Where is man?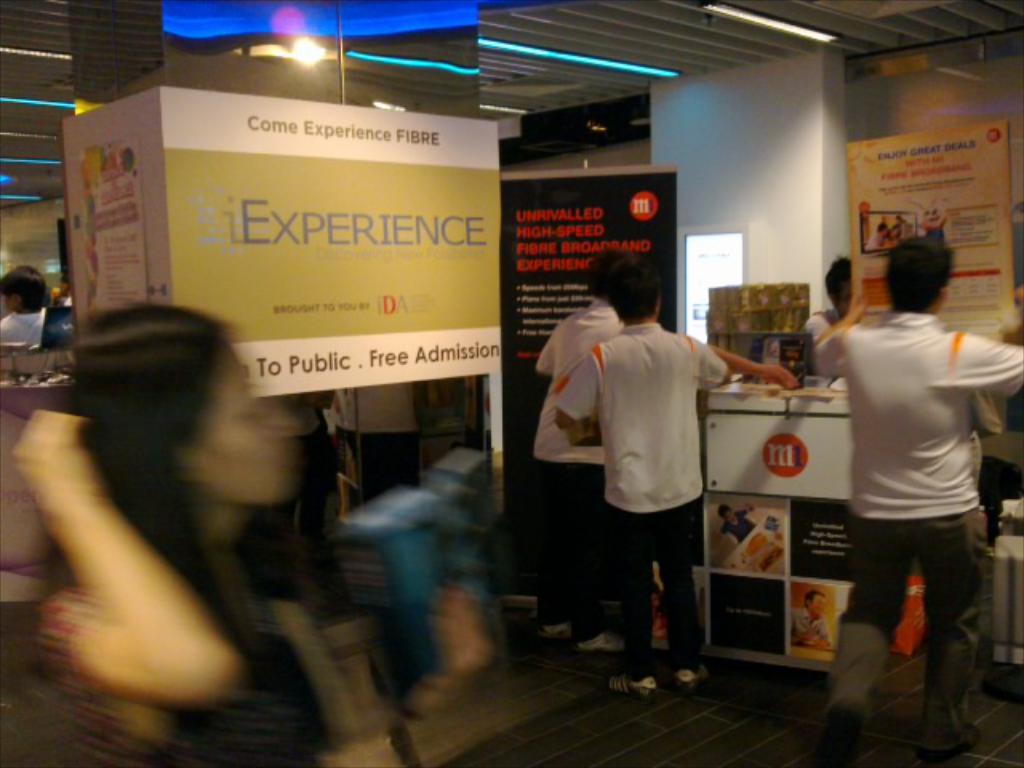
region(232, 384, 344, 613).
